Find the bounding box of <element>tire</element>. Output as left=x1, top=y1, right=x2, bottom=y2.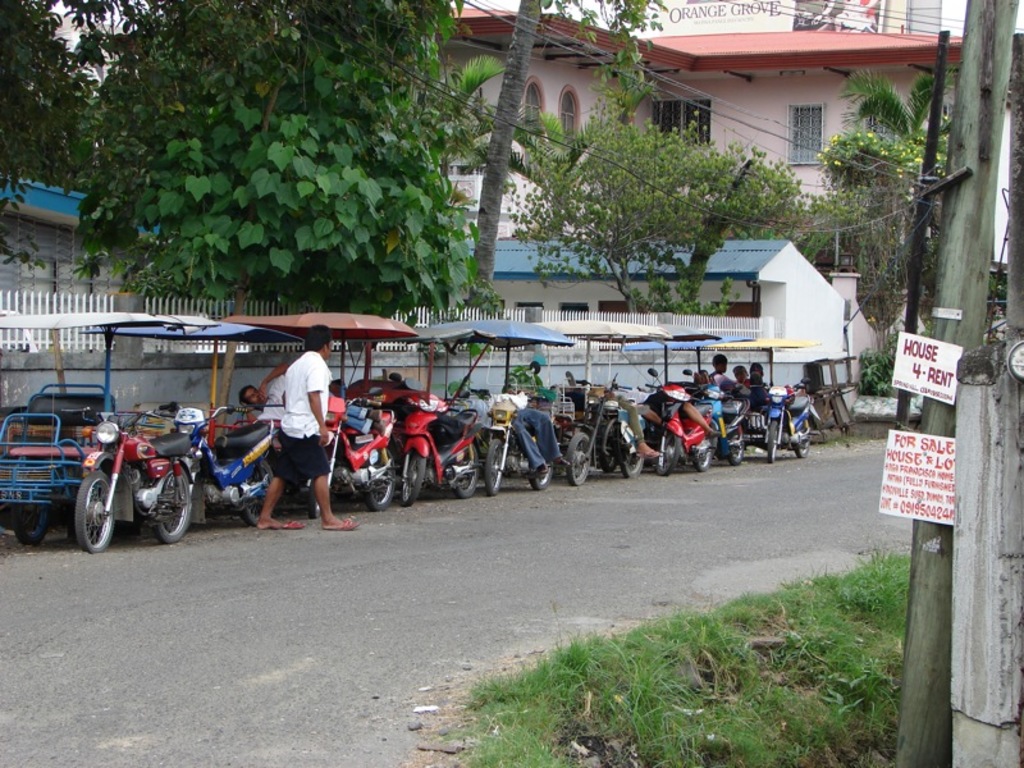
left=722, top=428, right=745, bottom=465.
